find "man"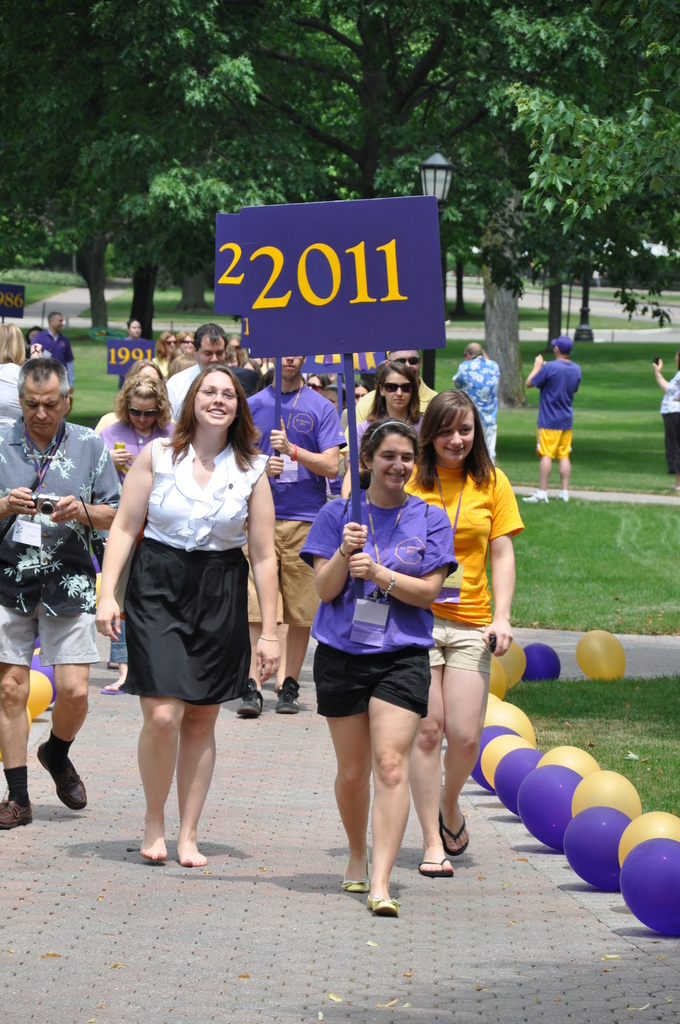
bbox=(0, 354, 122, 829)
